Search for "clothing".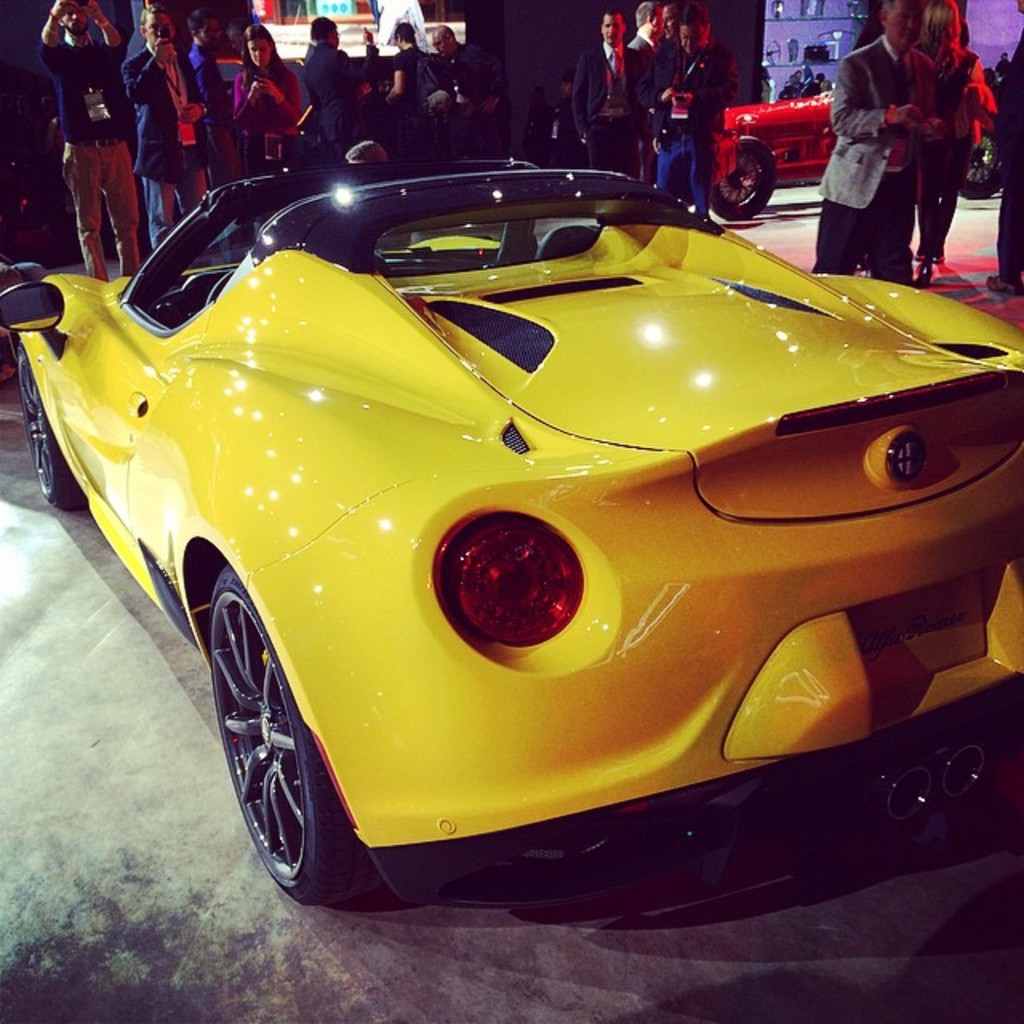
Found at select_region(222, 58, 317, 176).
